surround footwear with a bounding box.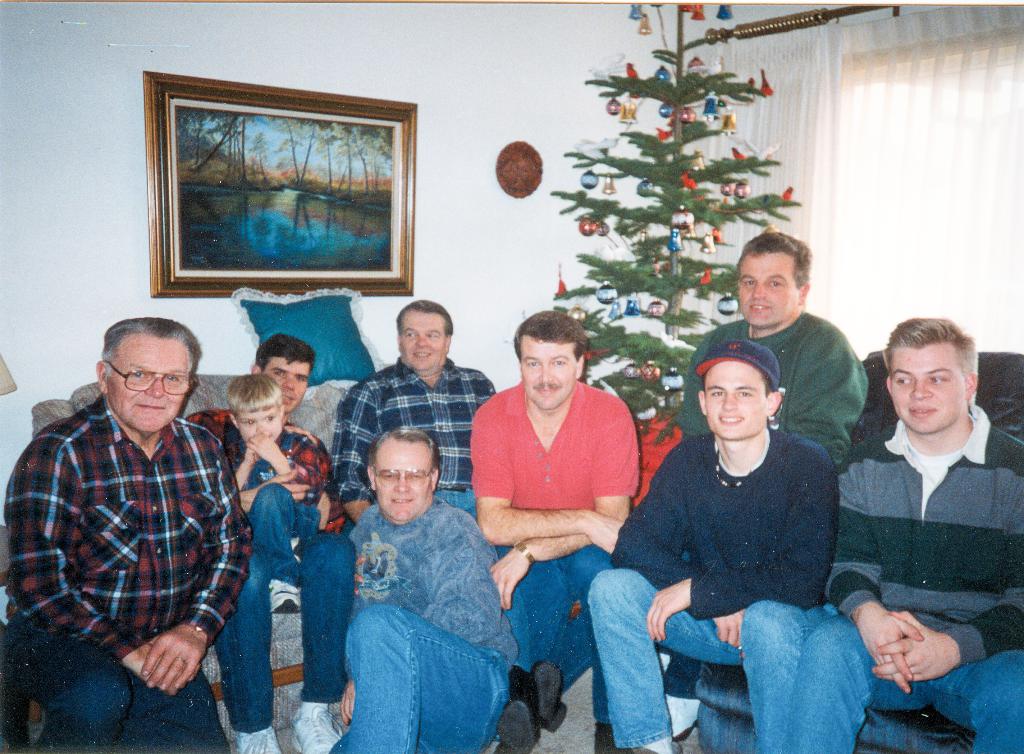
<region>490, 705, 543, 753</region>.
